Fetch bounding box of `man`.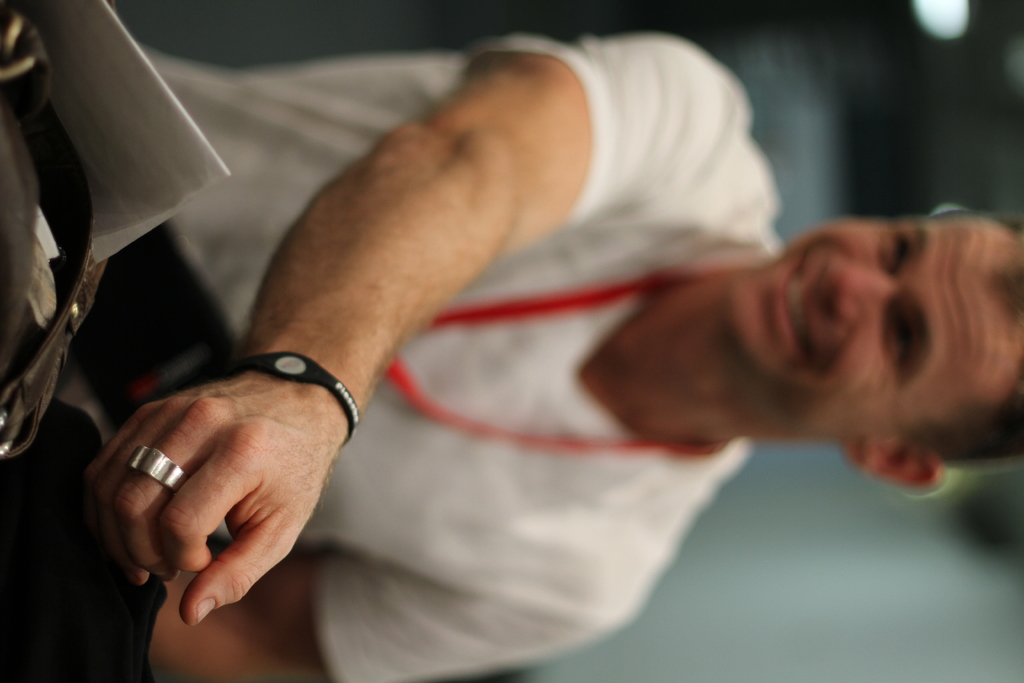
Bbox: (82, 6, 1000, 632).
